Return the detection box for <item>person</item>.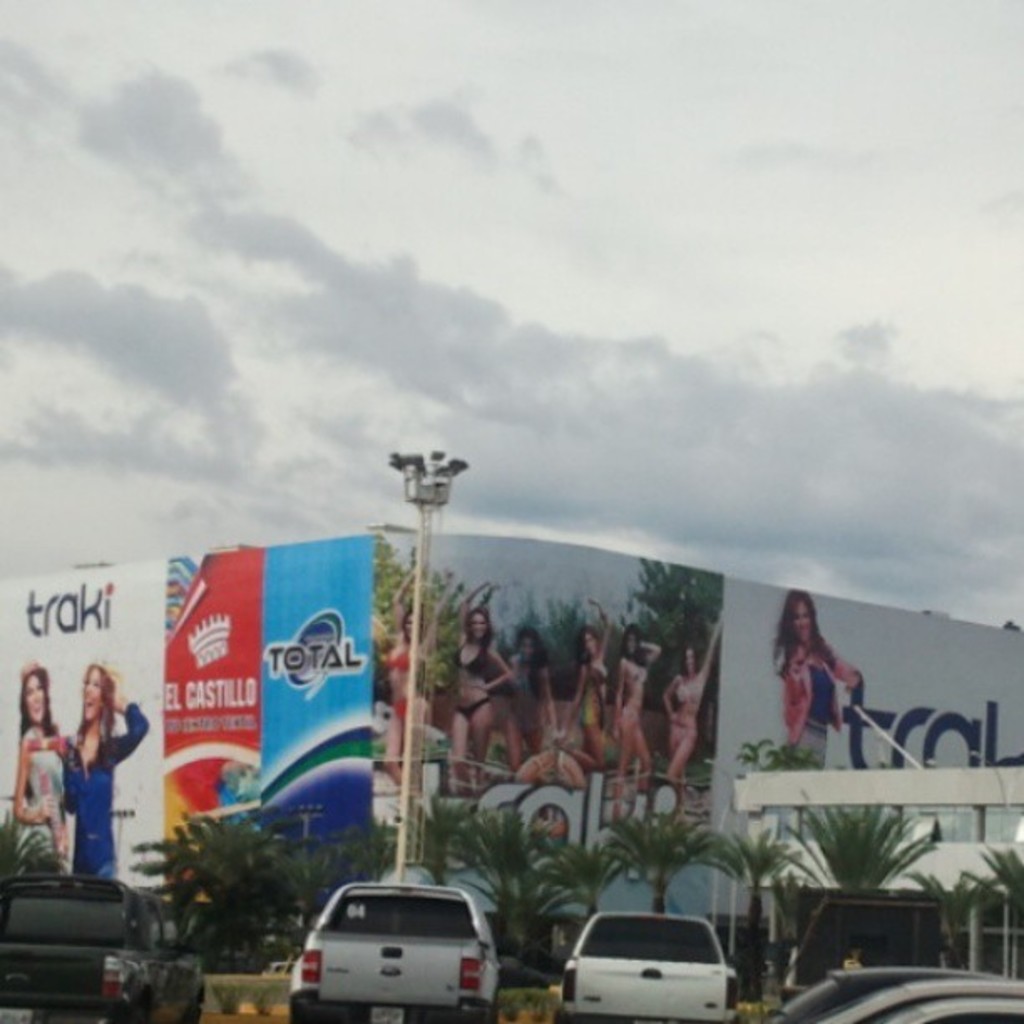
[59,663,147,885].
